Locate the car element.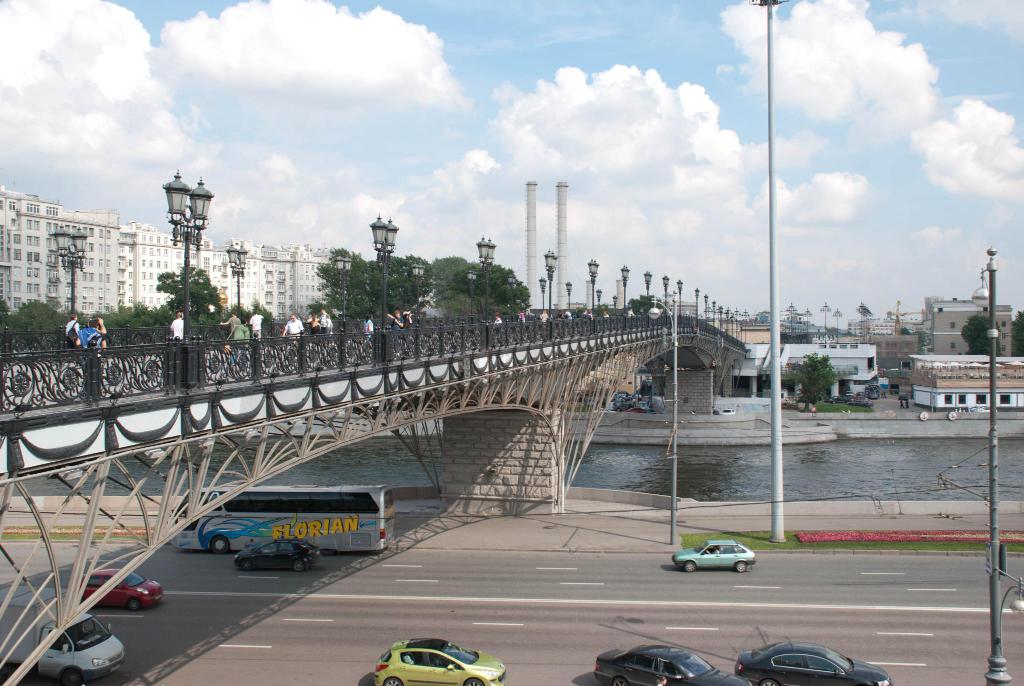
Element bbox: [x1=230, y1=534, x2=319, y2=573].
